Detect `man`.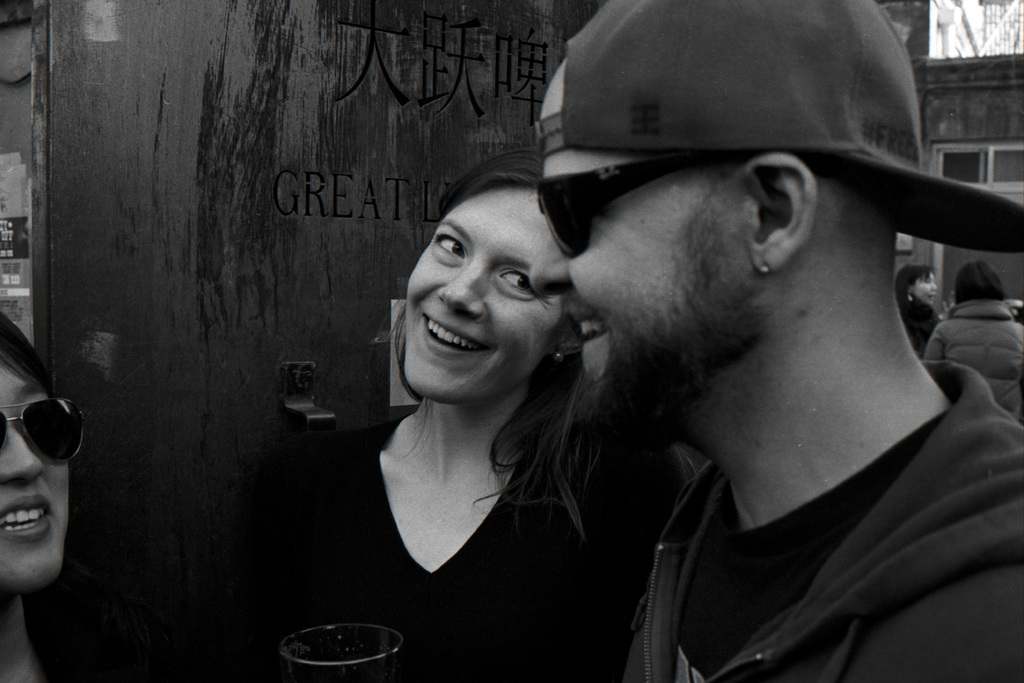
Detected at 438/19/1023/682.
